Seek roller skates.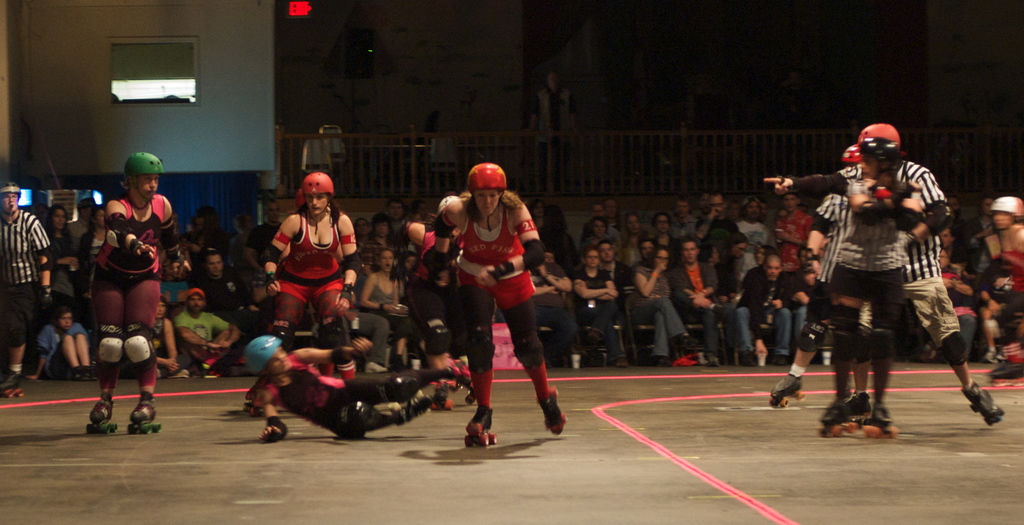
<box>241,387,267,423</box>.
